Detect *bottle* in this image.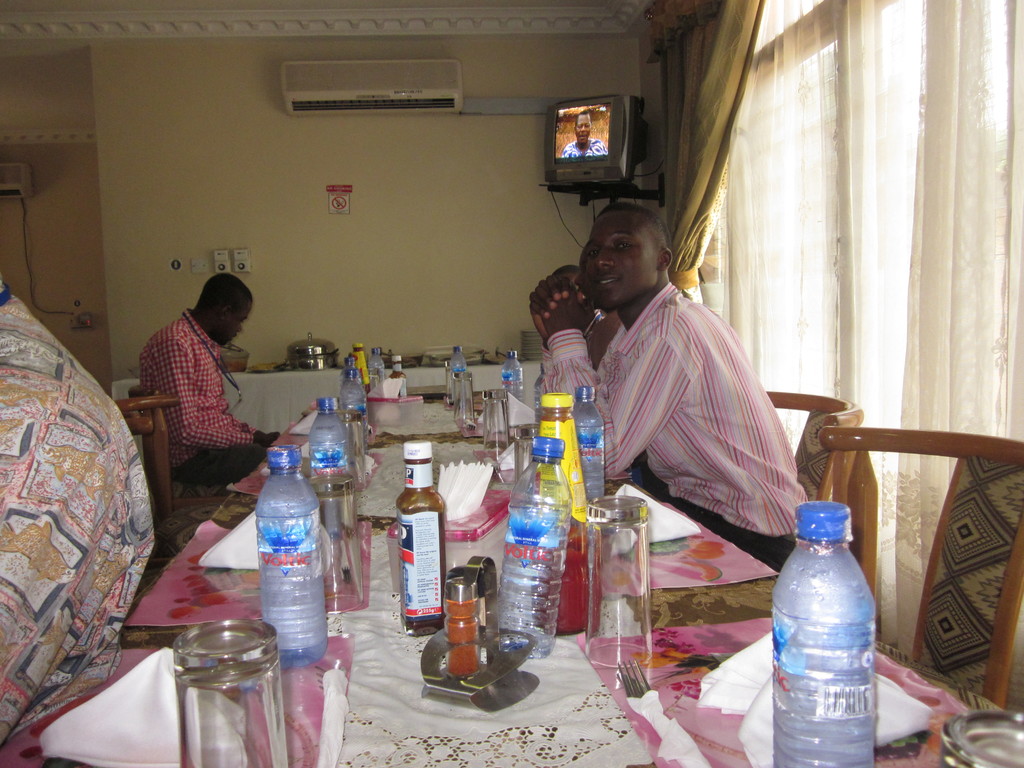
Detection: [x1=449, y1=346, x2=467, y2=405].
